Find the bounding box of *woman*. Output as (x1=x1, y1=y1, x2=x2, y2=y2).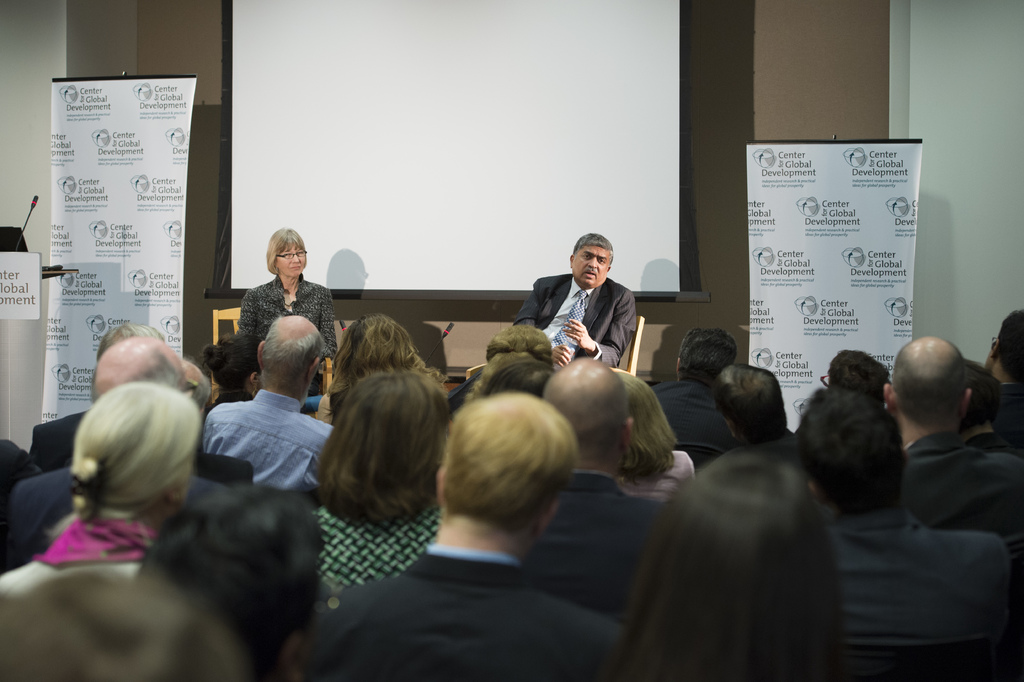
(x1=237, y1=228, x2=337, y2=381).
